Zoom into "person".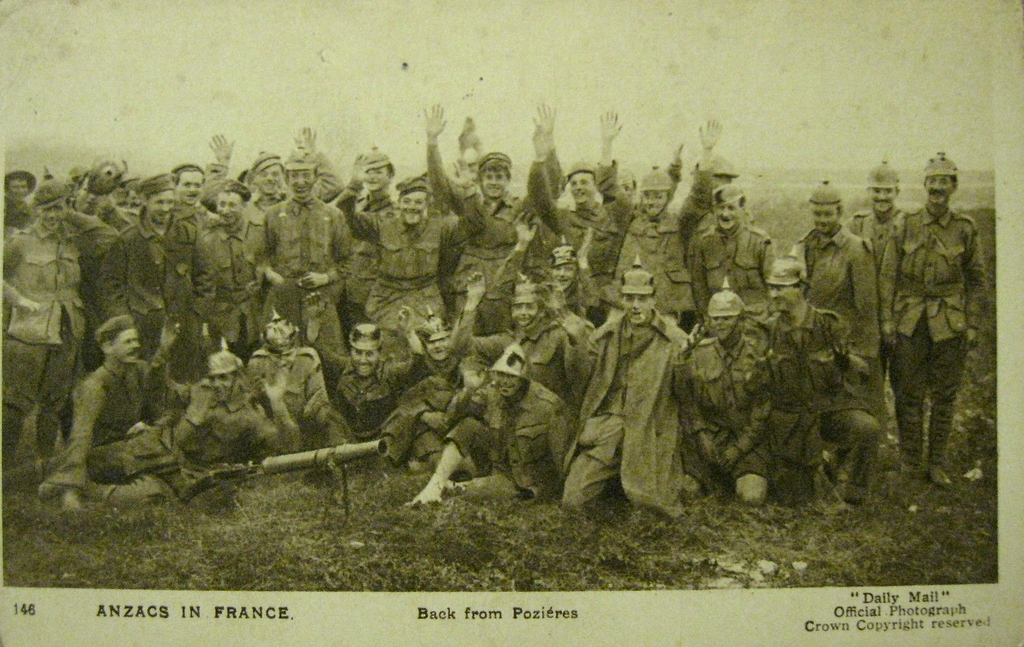
Zoom target: box(32, 327, 158, 505).
